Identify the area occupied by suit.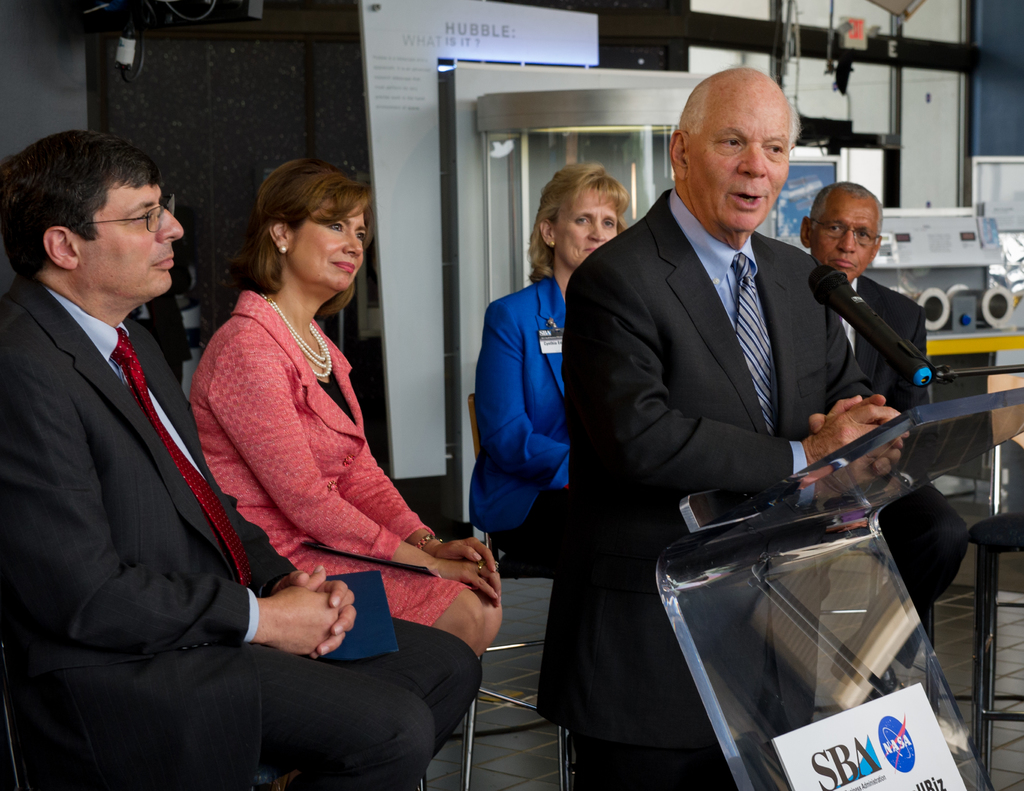
Area: l=0, t=270, r=481, b=790.
